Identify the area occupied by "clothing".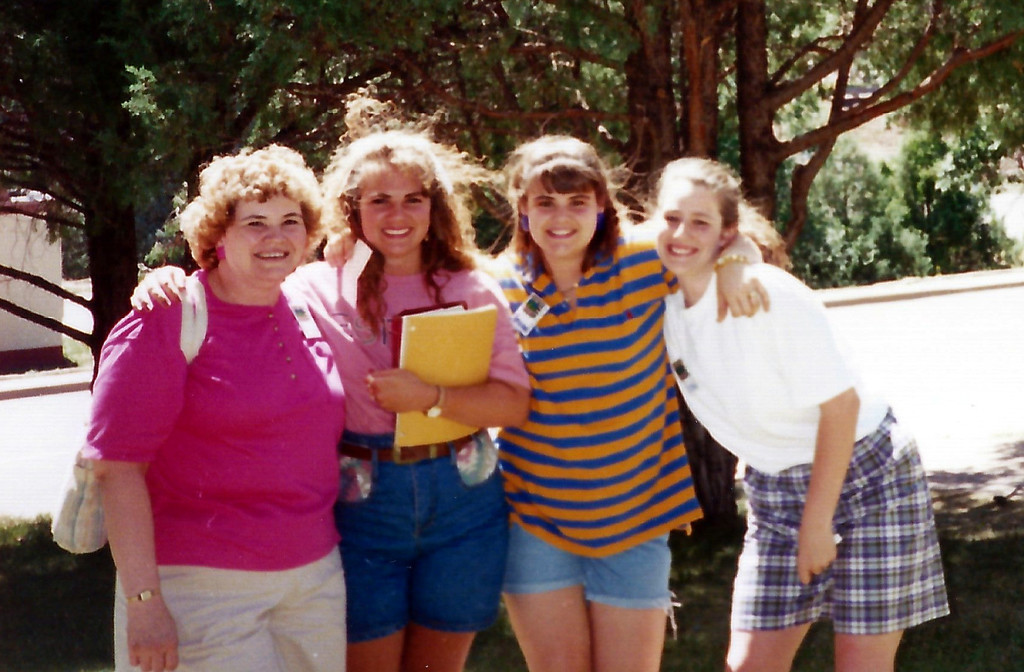
Area: 90:234:345:630.
